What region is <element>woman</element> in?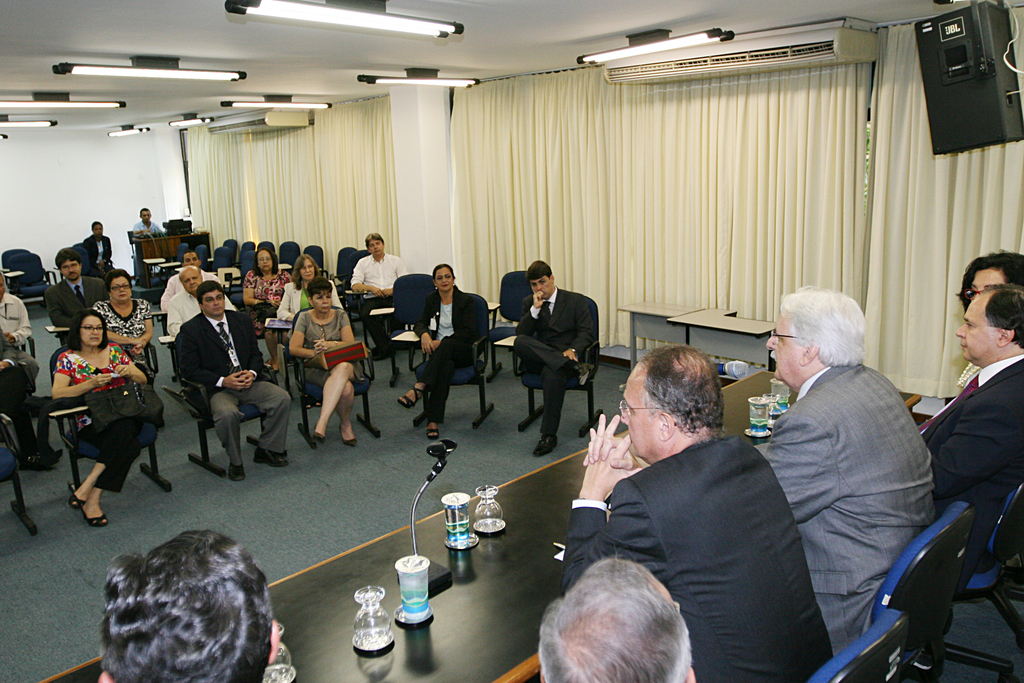
x1=289 y1=276 x2=367 y2=448.
